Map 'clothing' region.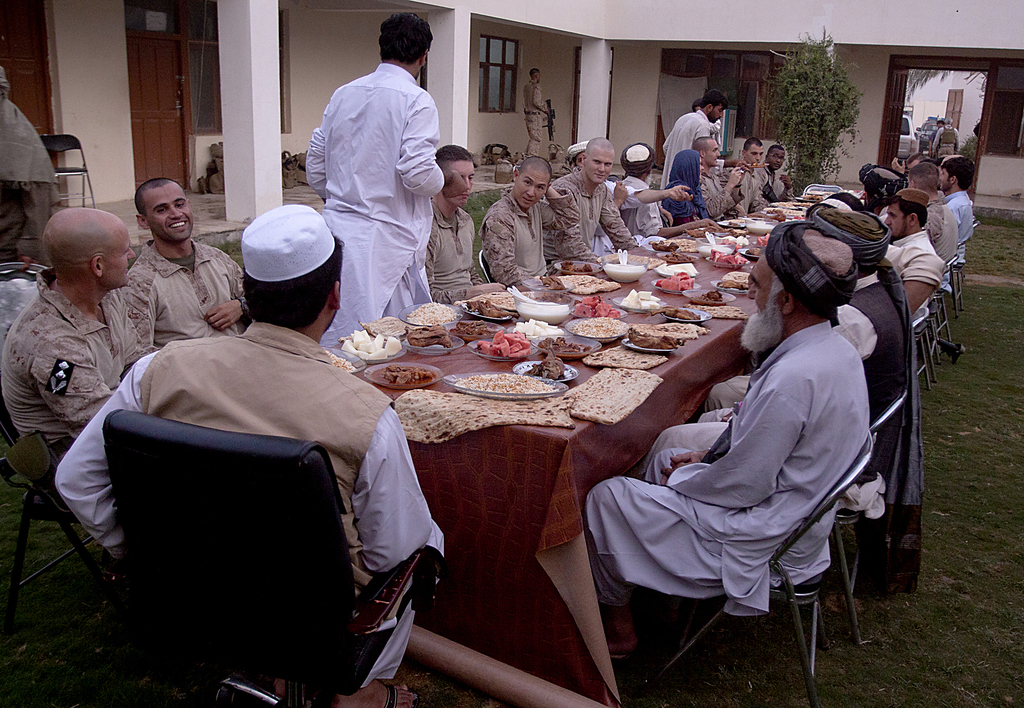
Mapped to bbox=[118, 239, 244, 360].
